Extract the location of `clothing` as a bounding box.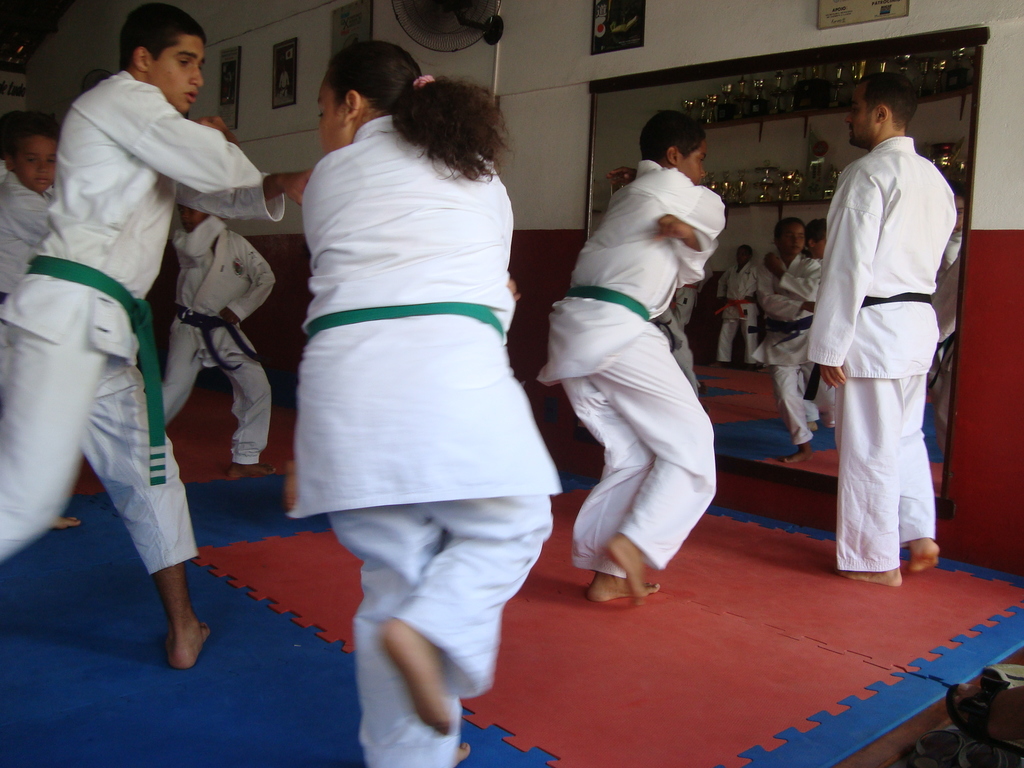
pyautogui.locateOnScreen(0, 70, 287, 576).
